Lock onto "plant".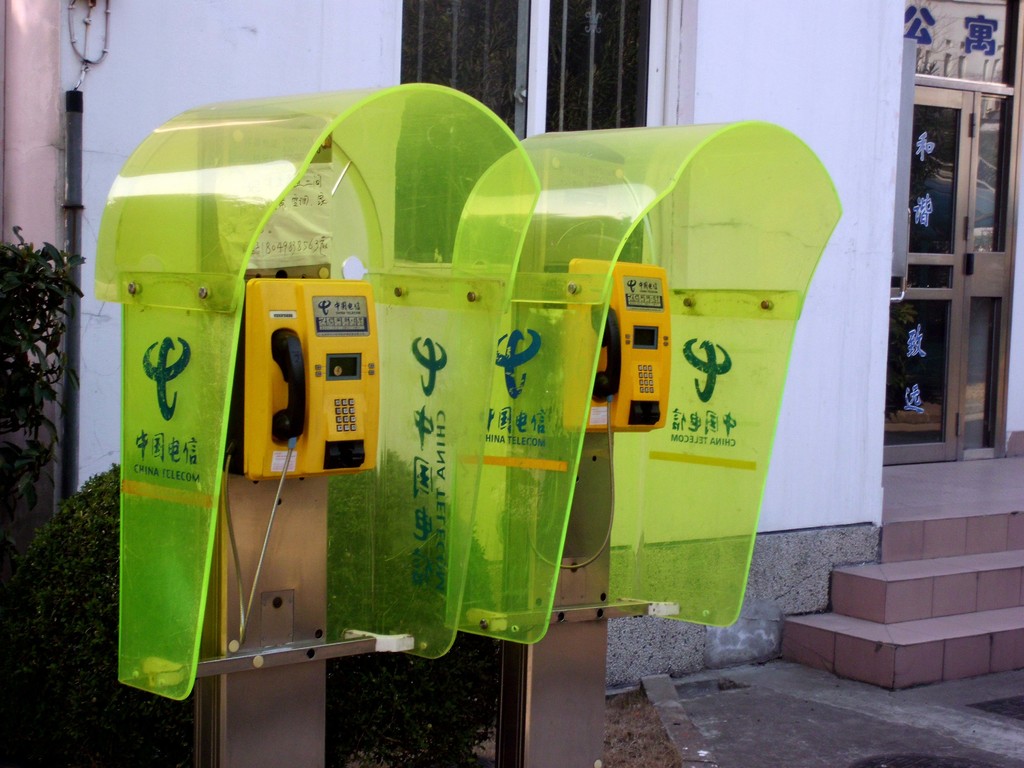
Locked: {"x1": 323, "y1": 448, "x2": 526, "y2": 765}.
